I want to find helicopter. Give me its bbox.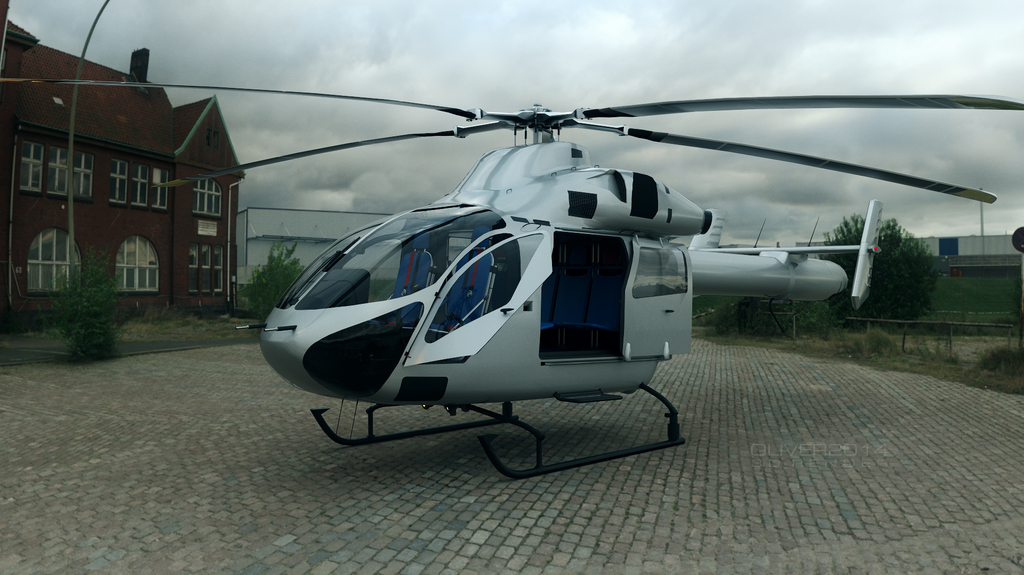
x1=145 y1=49 x2=1007 y2=455.
